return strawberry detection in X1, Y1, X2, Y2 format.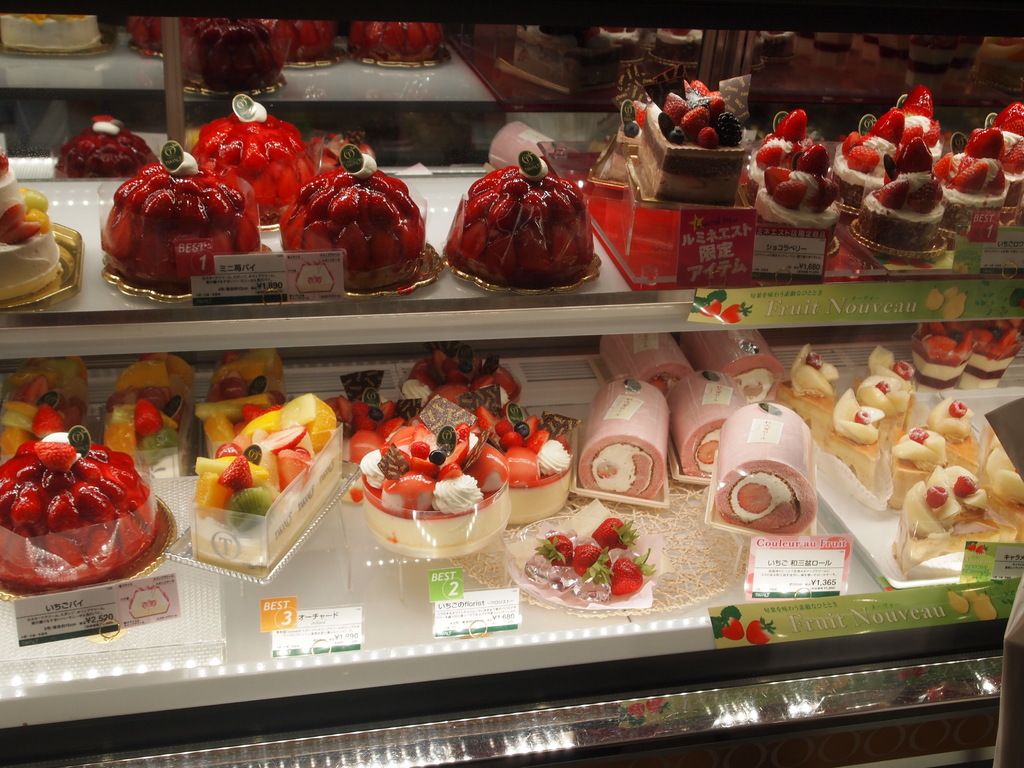
876, 181, 908, 210.
